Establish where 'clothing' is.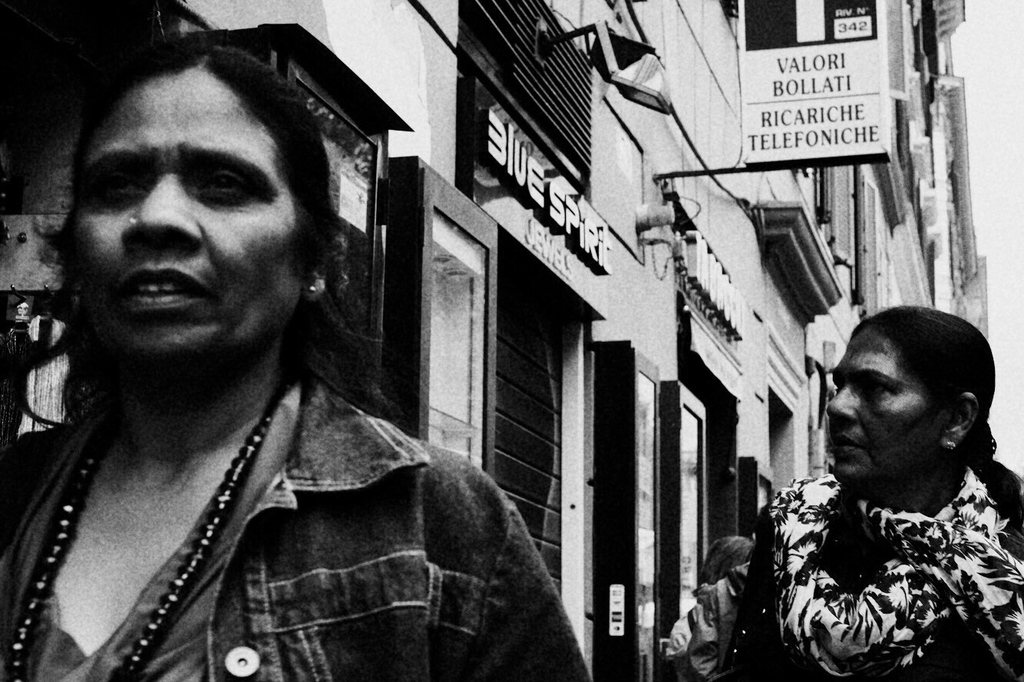
Established at l=0, t=369, r=584, b=681.
